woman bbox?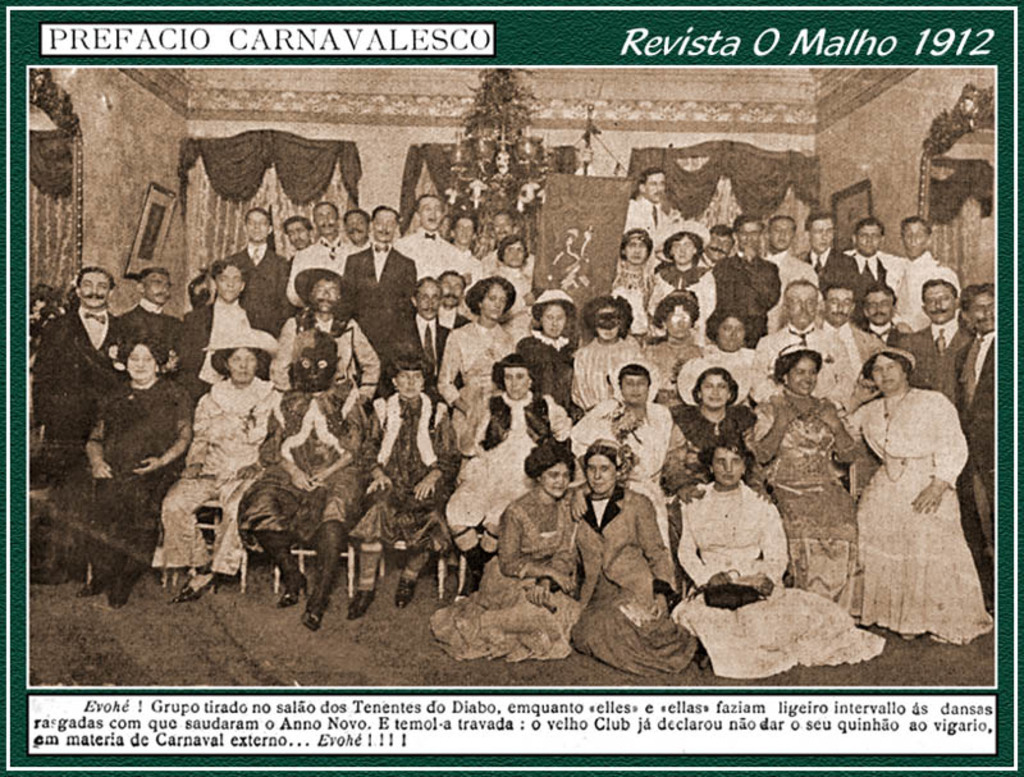
[left=659, top=225, right=717, bottom=339]
